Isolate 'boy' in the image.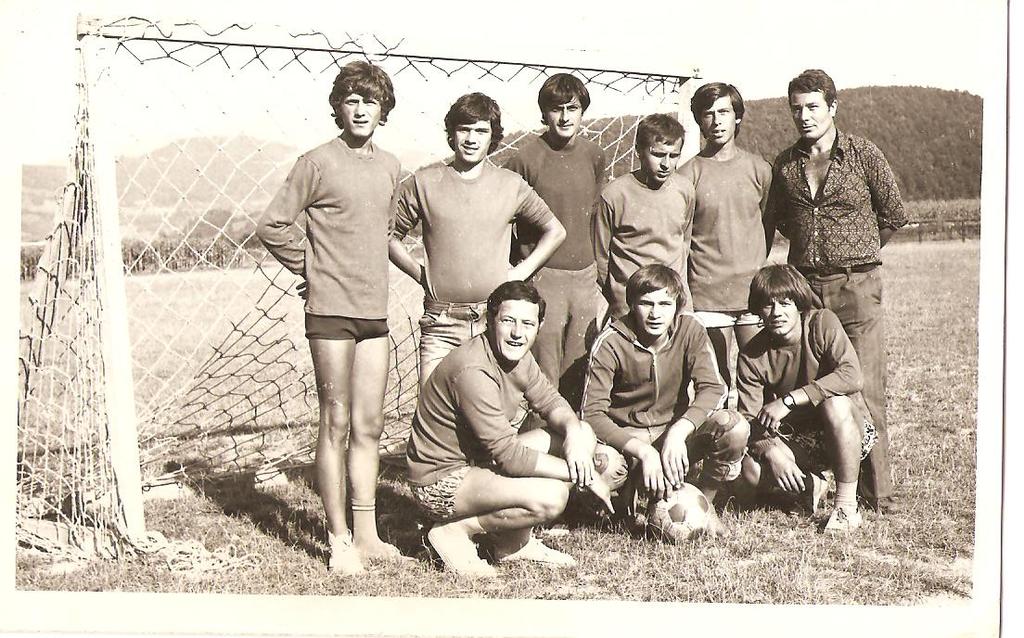
Isolated region: 405,280,595,581.
